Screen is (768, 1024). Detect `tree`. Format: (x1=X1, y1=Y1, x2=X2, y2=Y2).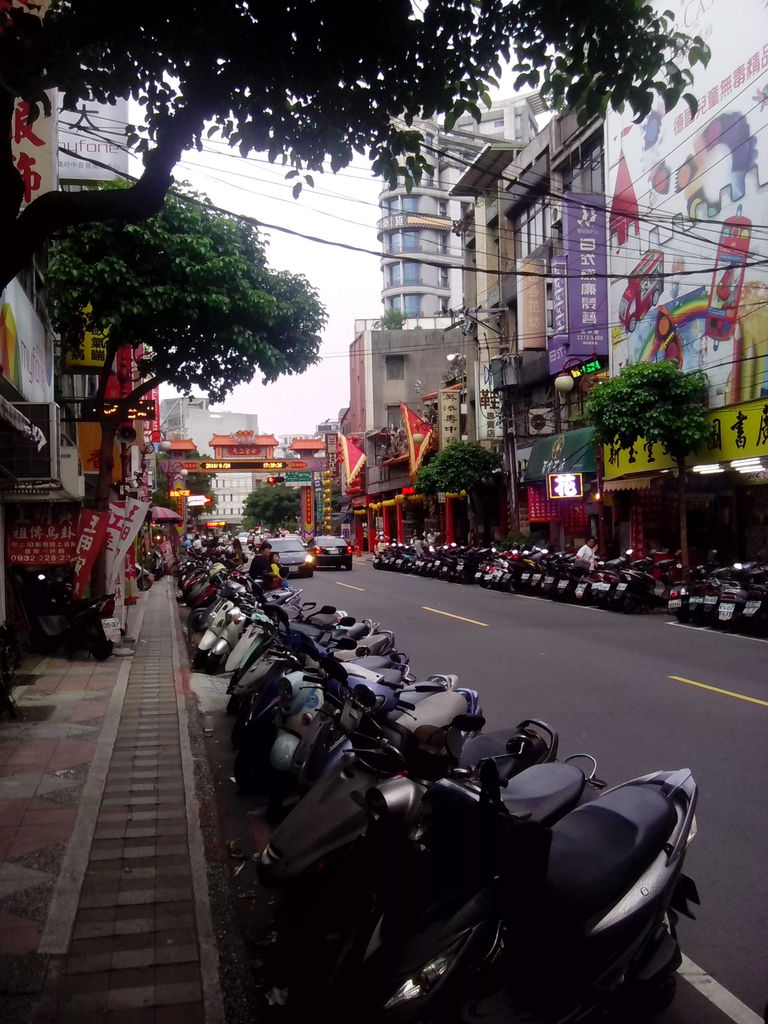
(x1=4, y1=138, x2=344, y2=463).
